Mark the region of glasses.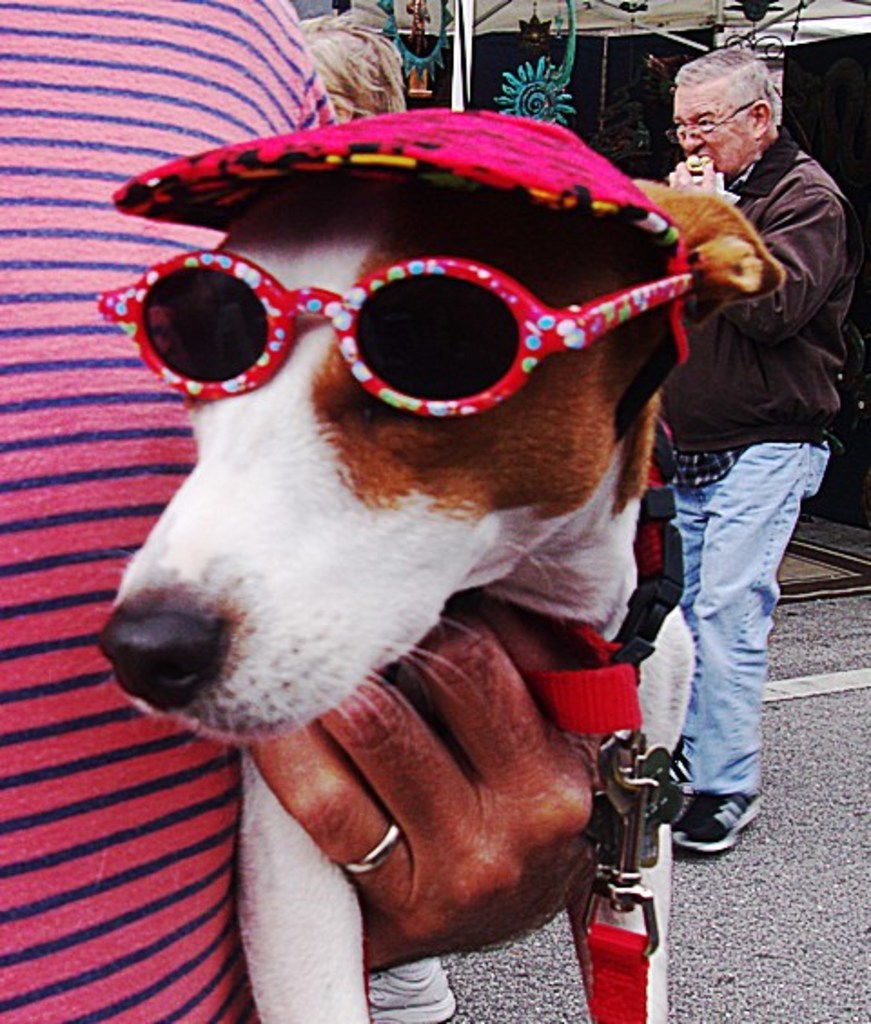
Region: detection(113, 214, 713, 438).
